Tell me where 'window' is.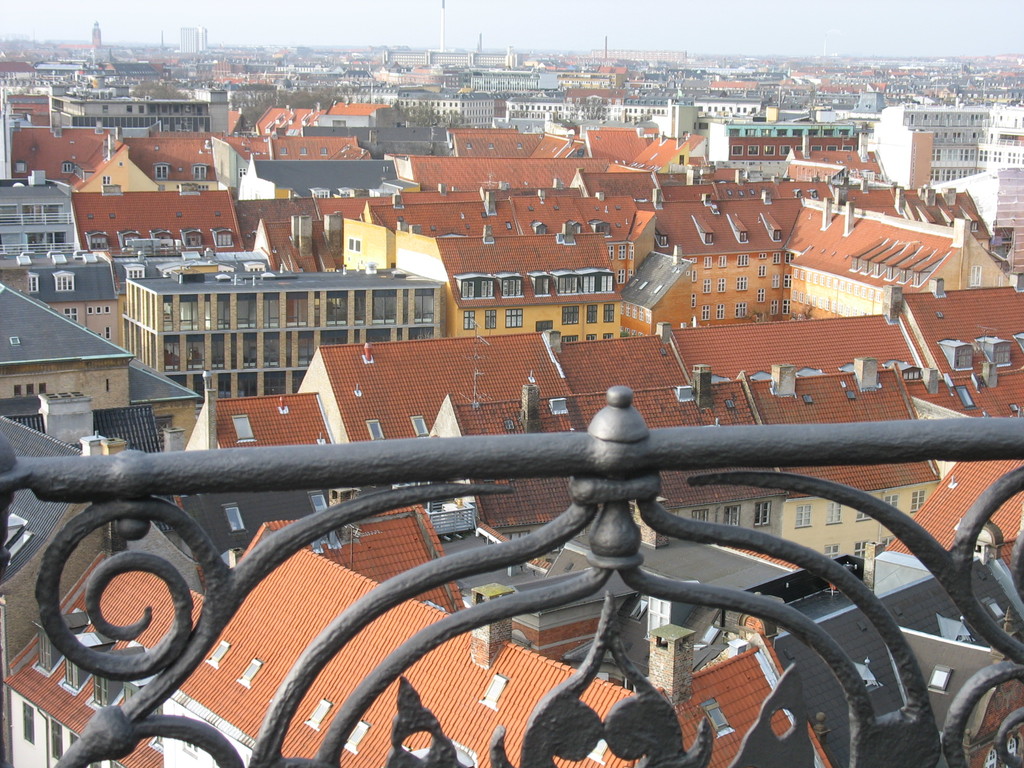
'window' is at [562,303,578,328].
